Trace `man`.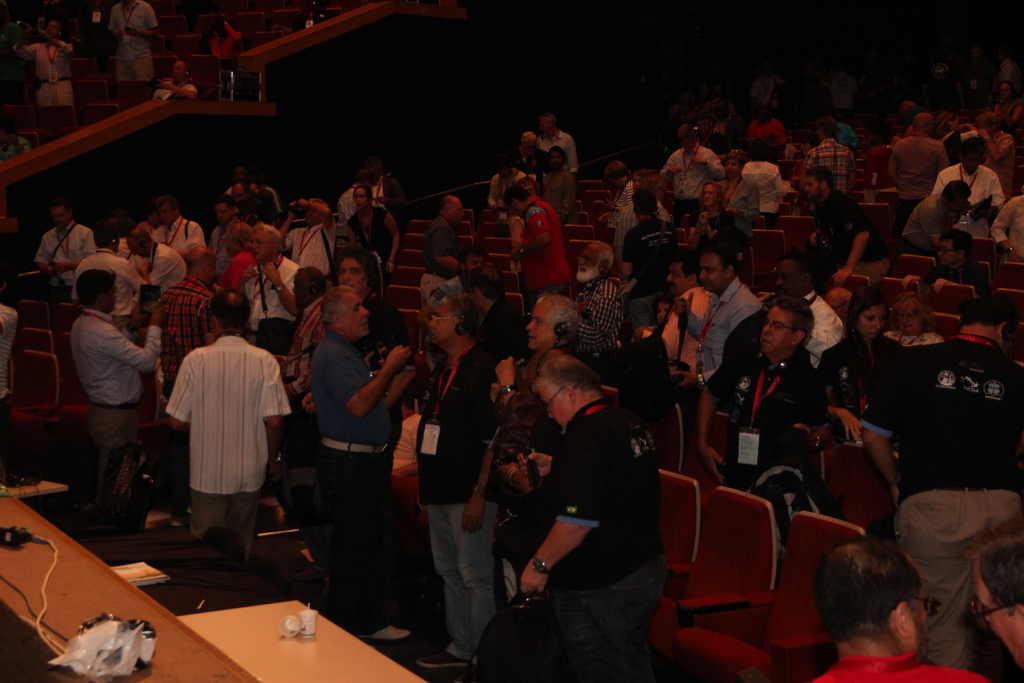
Traced to {"x1": 898, "y1": 176, "x2": 966, "y2": 247}.
